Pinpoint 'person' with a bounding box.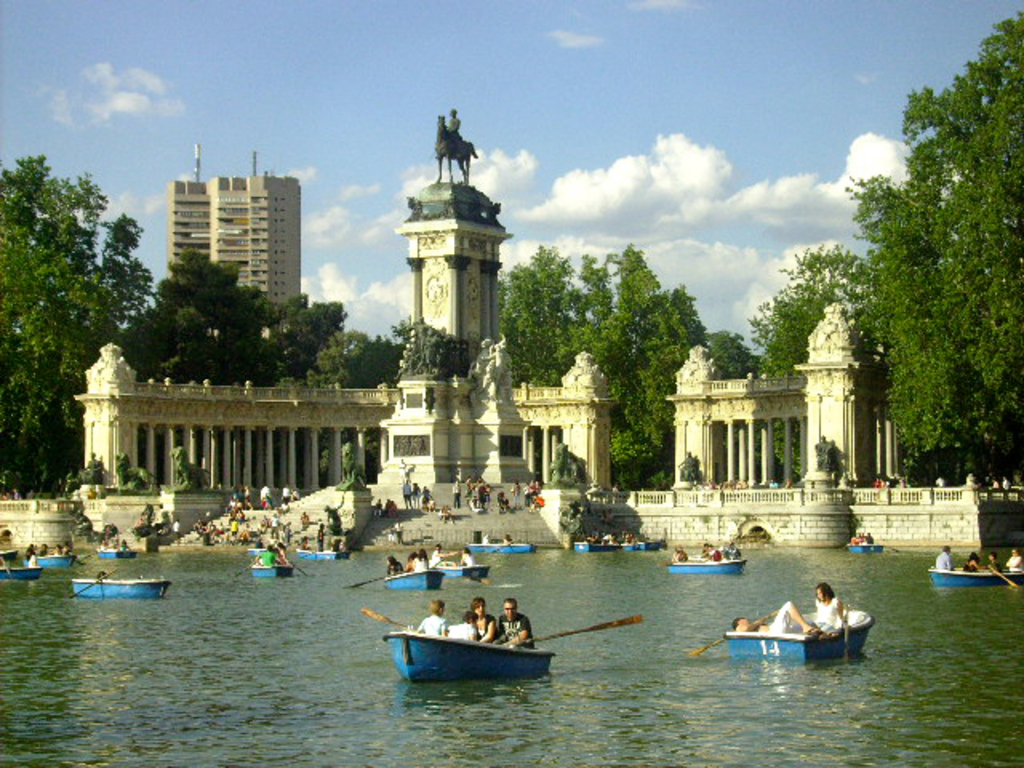
802, 576, 850, 634.
